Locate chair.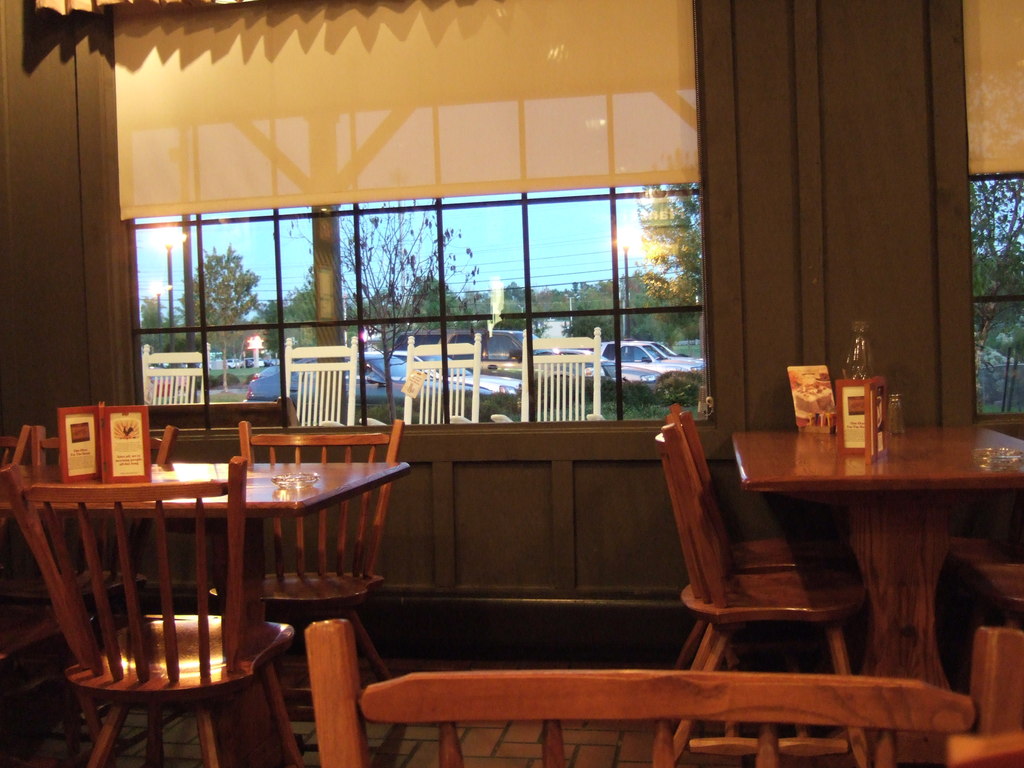
Bounding box: 282/333/355/426.
